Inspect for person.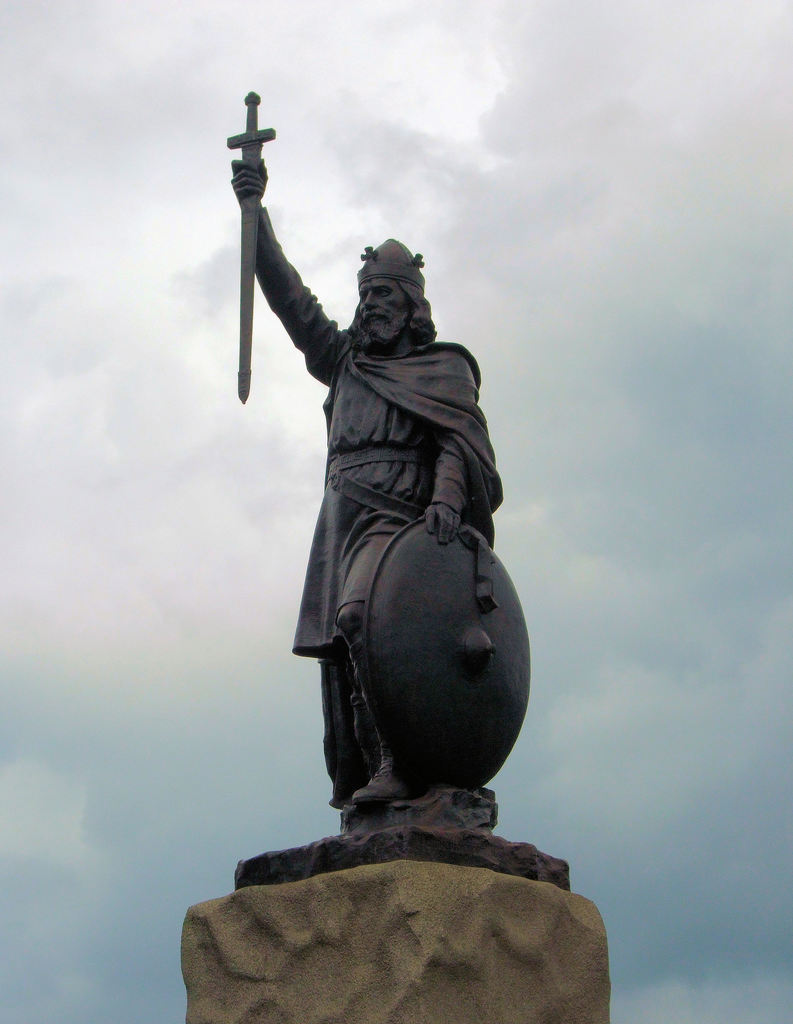
Inspection: Rect(207, 86, 542, 958).
